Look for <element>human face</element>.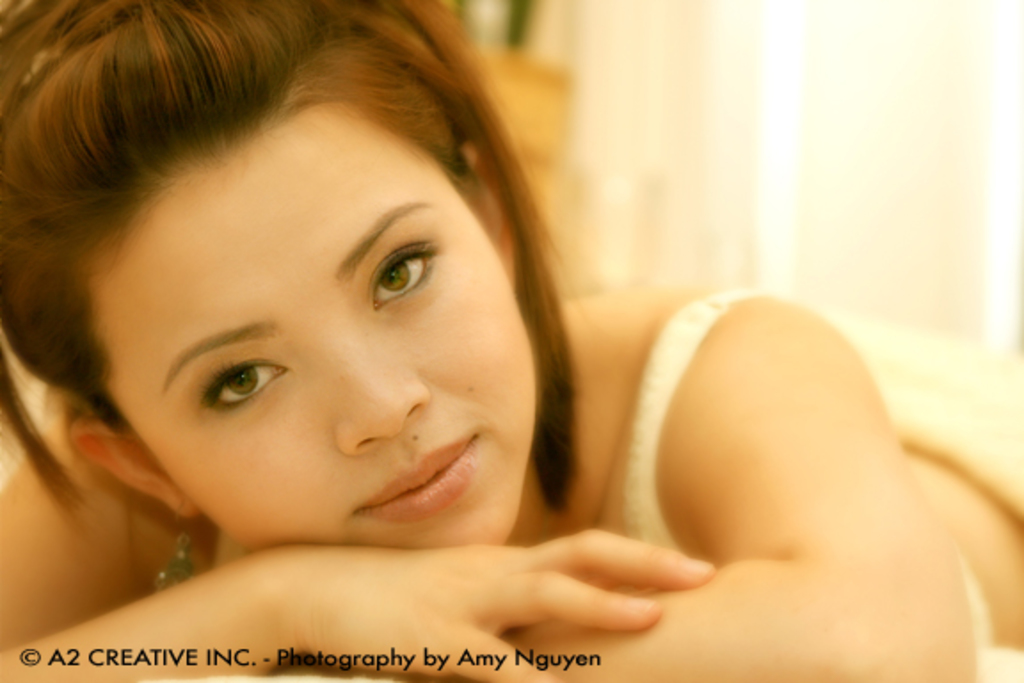
Found: 103:98:540:546.
